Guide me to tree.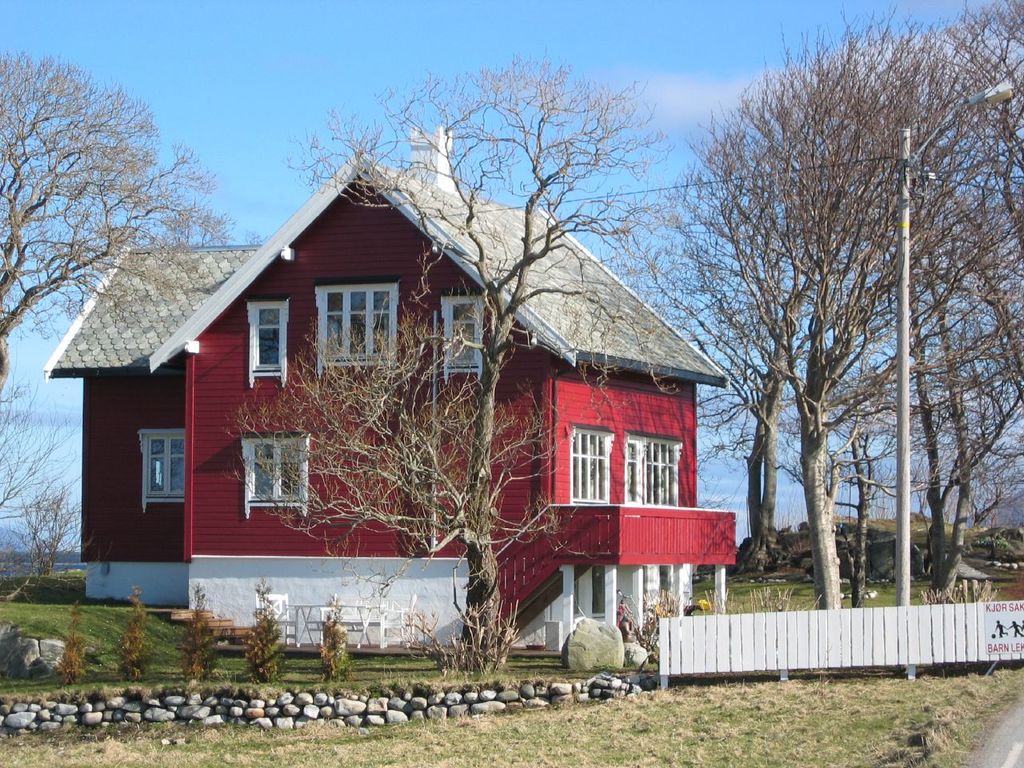
Guidance: [248,43,618,699].
